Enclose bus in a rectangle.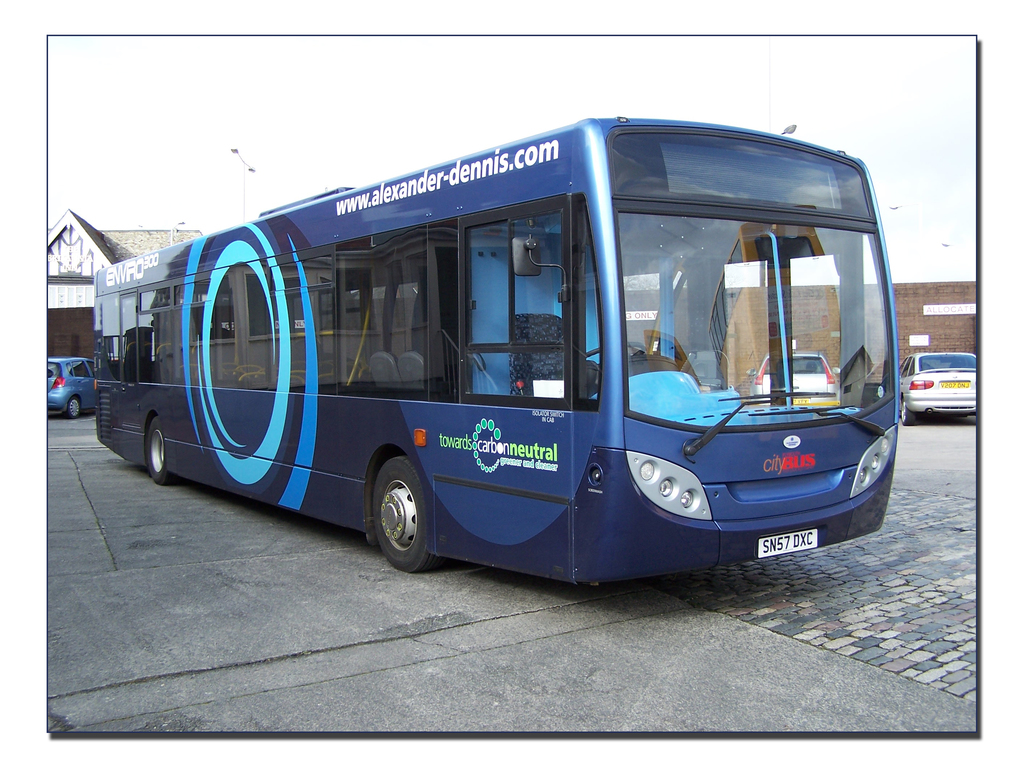
(93,119,902,573).
